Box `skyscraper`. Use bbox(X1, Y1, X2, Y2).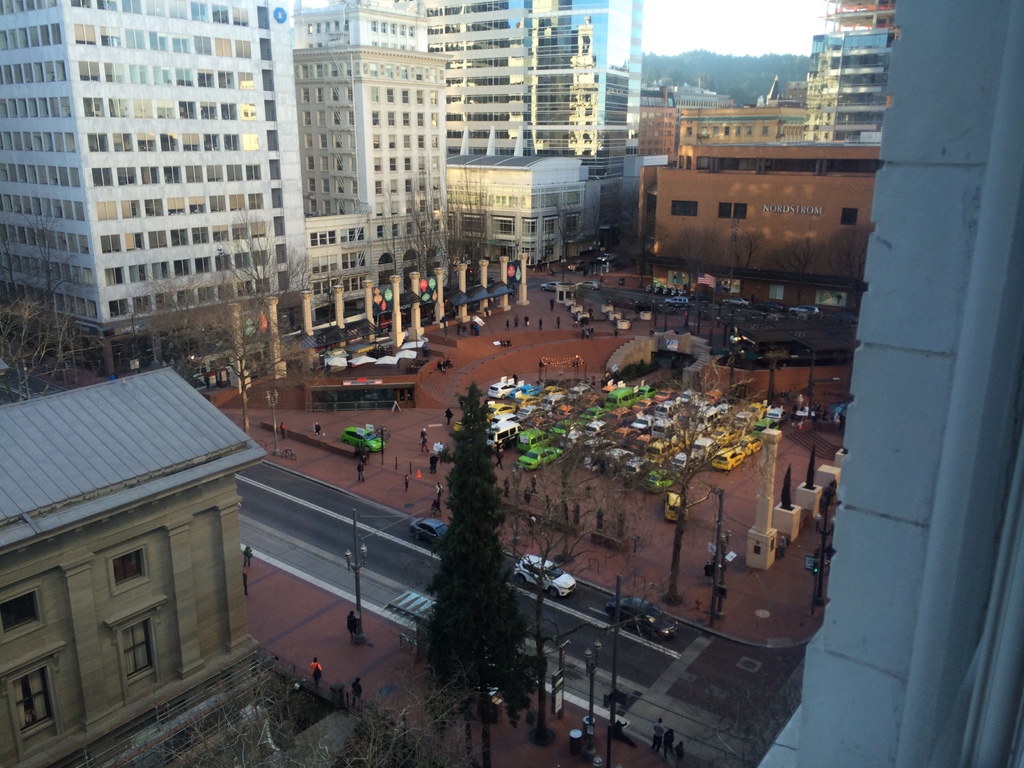
bbox(507, 0, 644, 140).
